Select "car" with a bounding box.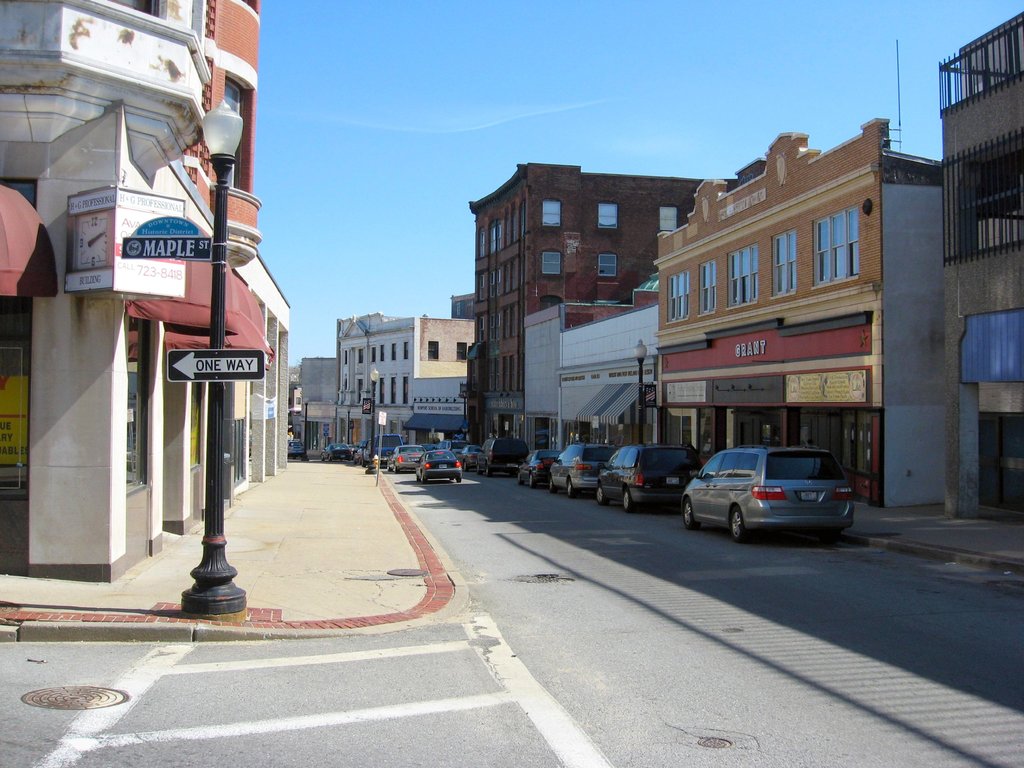
<region>288, 438, 303, 456</region>.
